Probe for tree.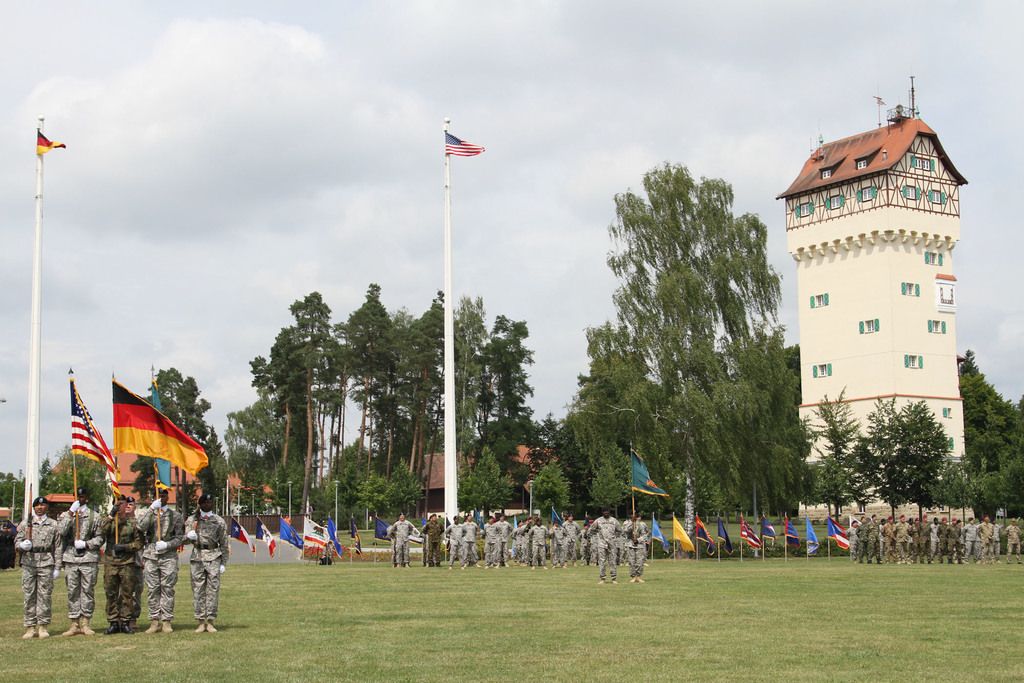
Probe result: box(239, 288, 346, 516).
